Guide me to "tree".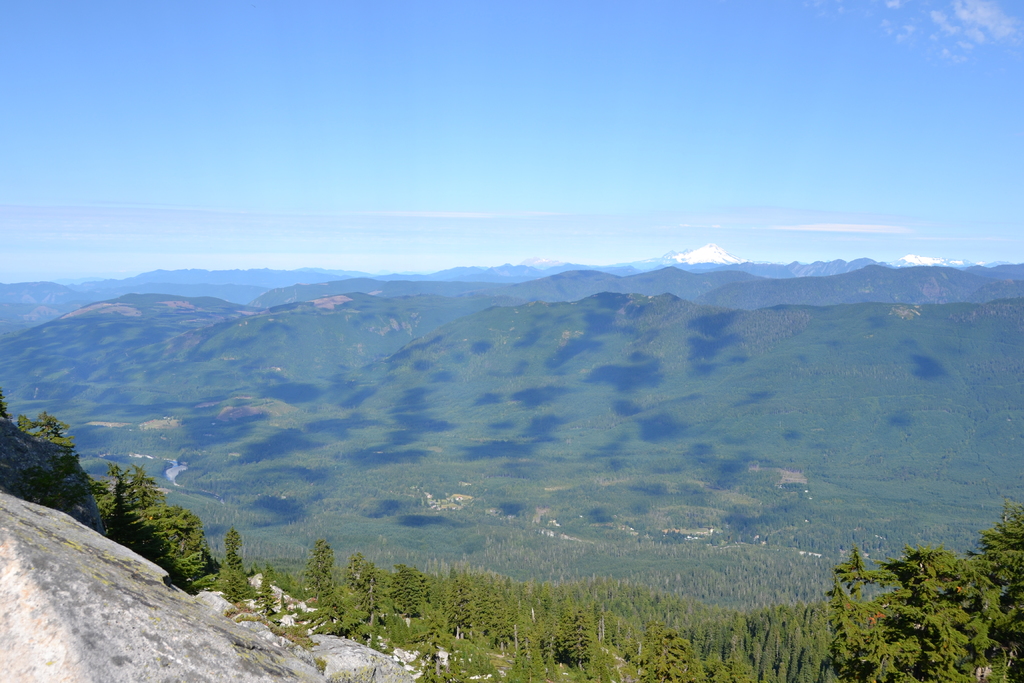
Guidance: select_region(0, 386, 58, 500).
